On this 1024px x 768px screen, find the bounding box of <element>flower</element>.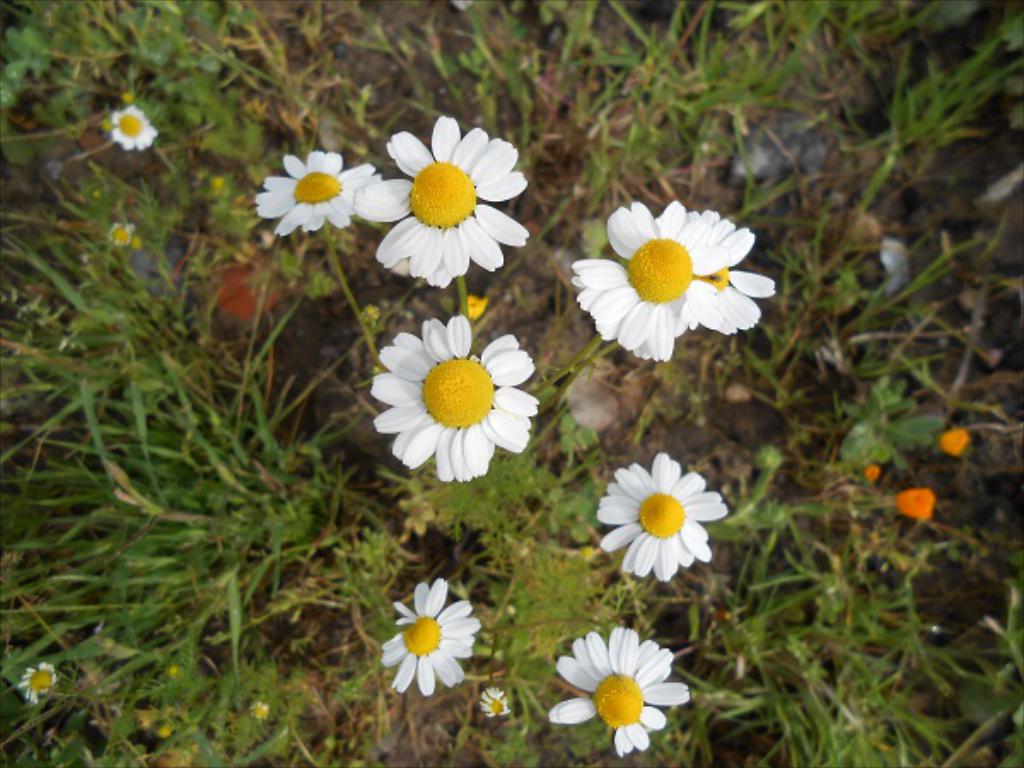
Bounding box: bbox=(20, 662, 68, 703).
